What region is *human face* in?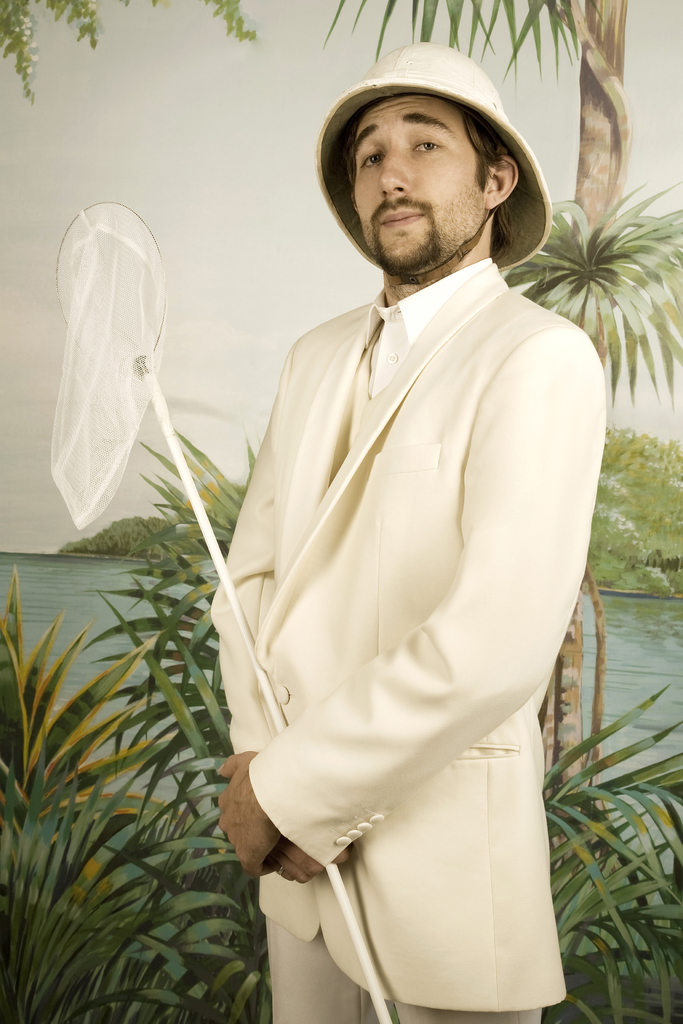
[347,108,487,264].
